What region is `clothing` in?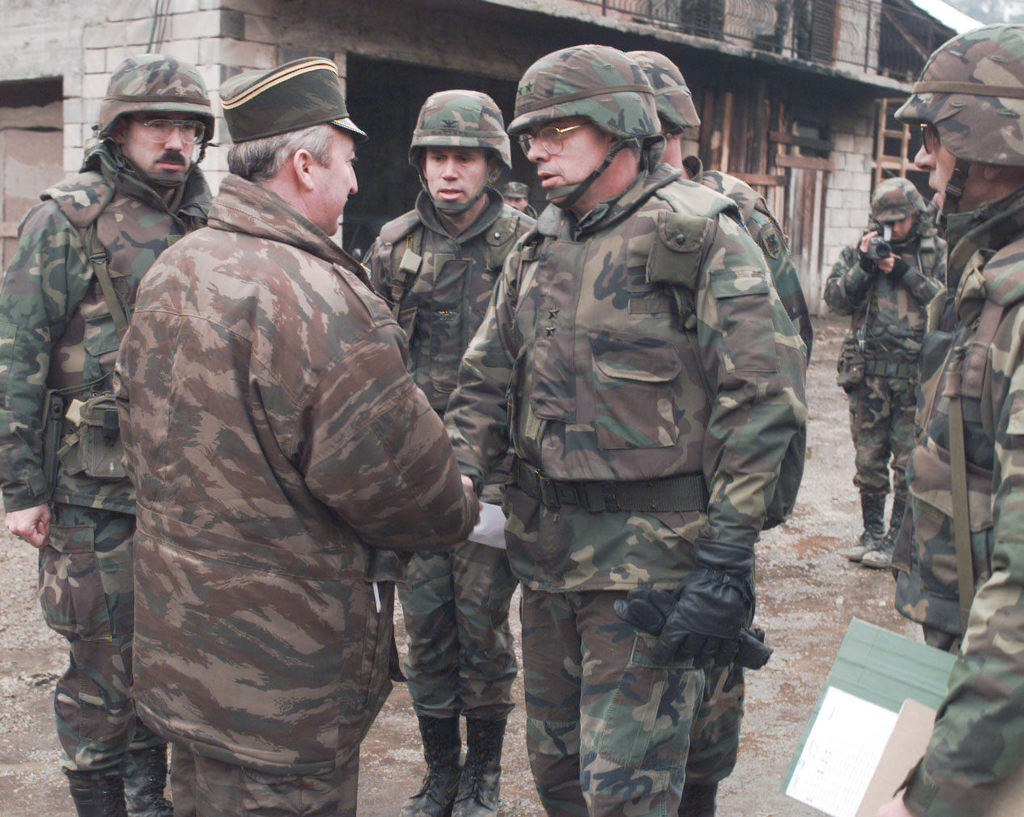
crop(694, 593, 746, 816).
